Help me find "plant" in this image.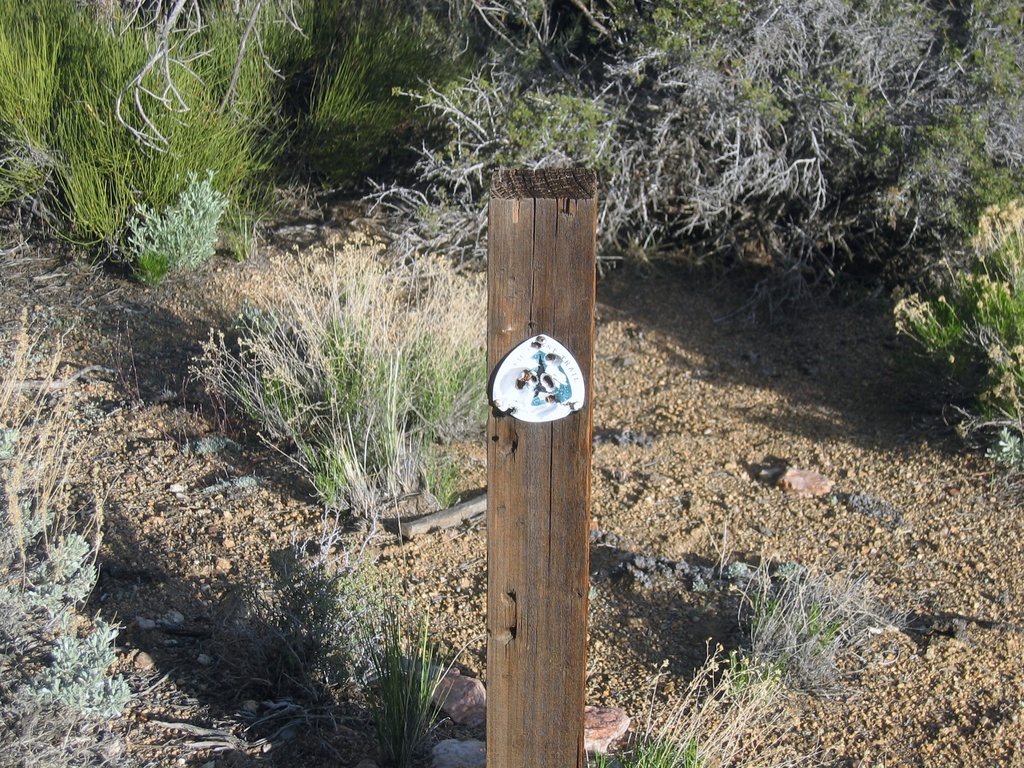
Found it: 724 543 902 680.
